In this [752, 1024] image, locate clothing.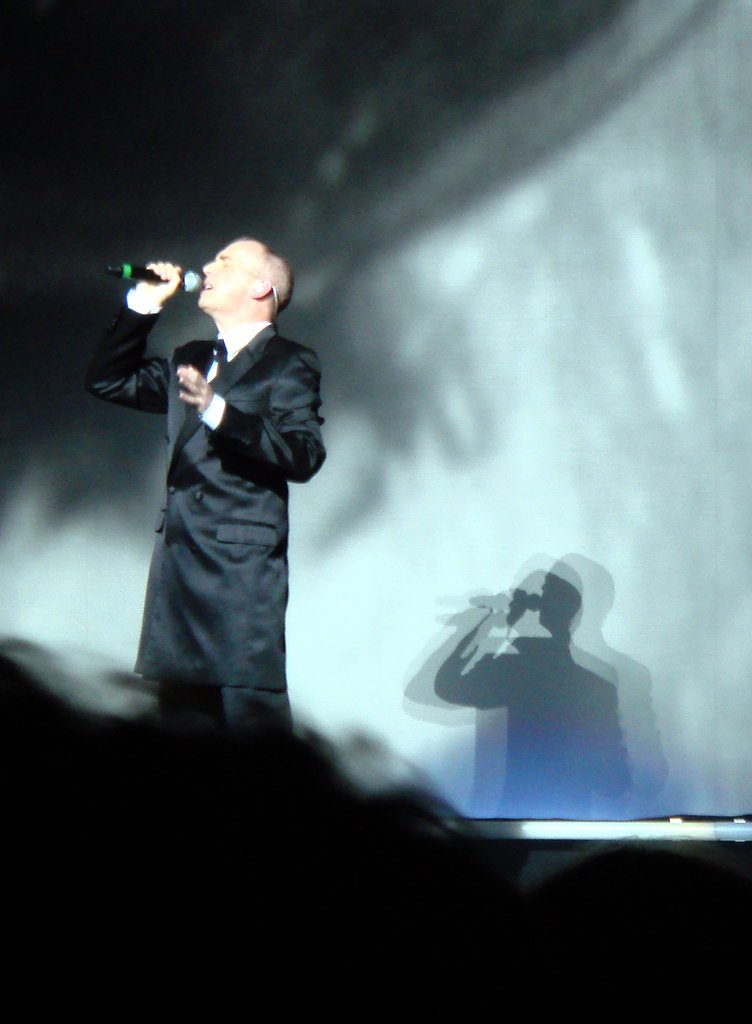
Bounding box: box=[117, 255, 332, 726].
